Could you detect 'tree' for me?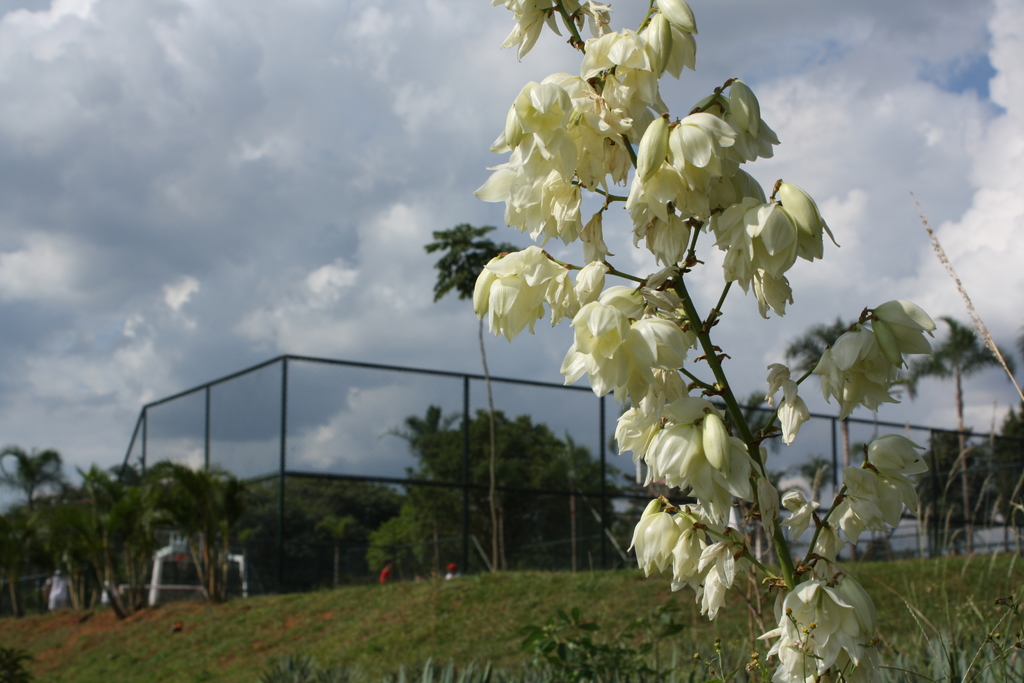
Detection result: region(911, 420, 996, 551).
